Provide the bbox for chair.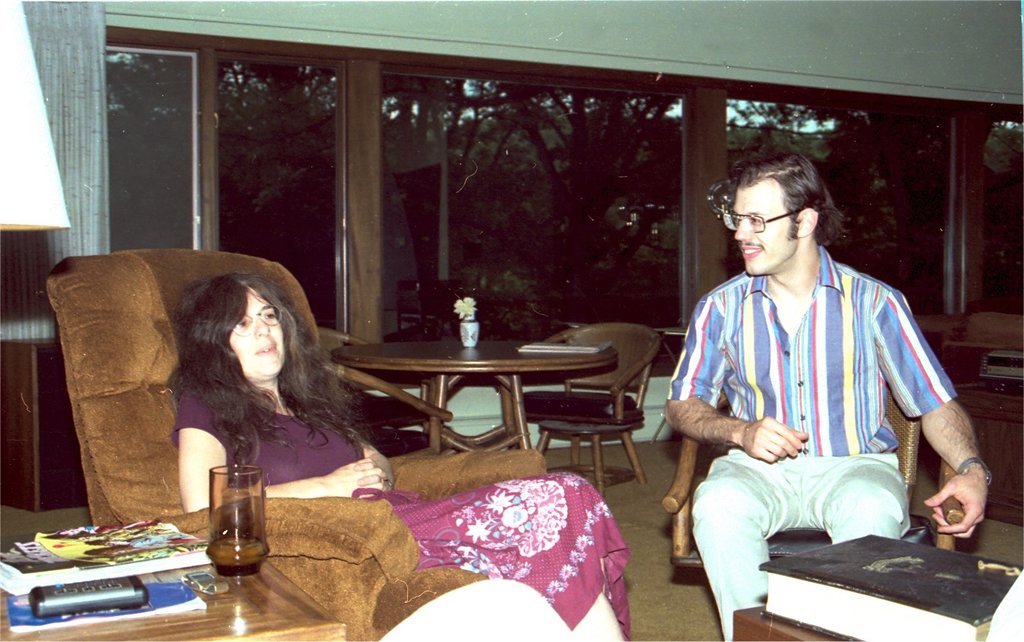
BBox(313, 324, 454, 459).
